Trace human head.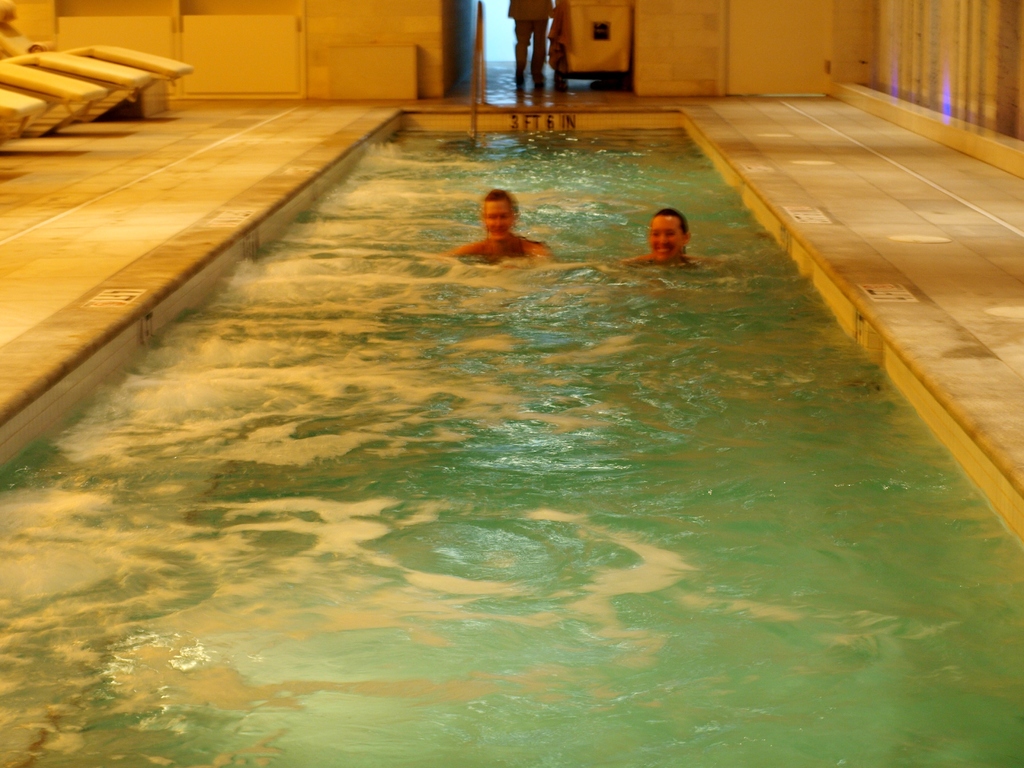
Traced to pyautogui.locateOnScreen(485, 187, 516, 241).
